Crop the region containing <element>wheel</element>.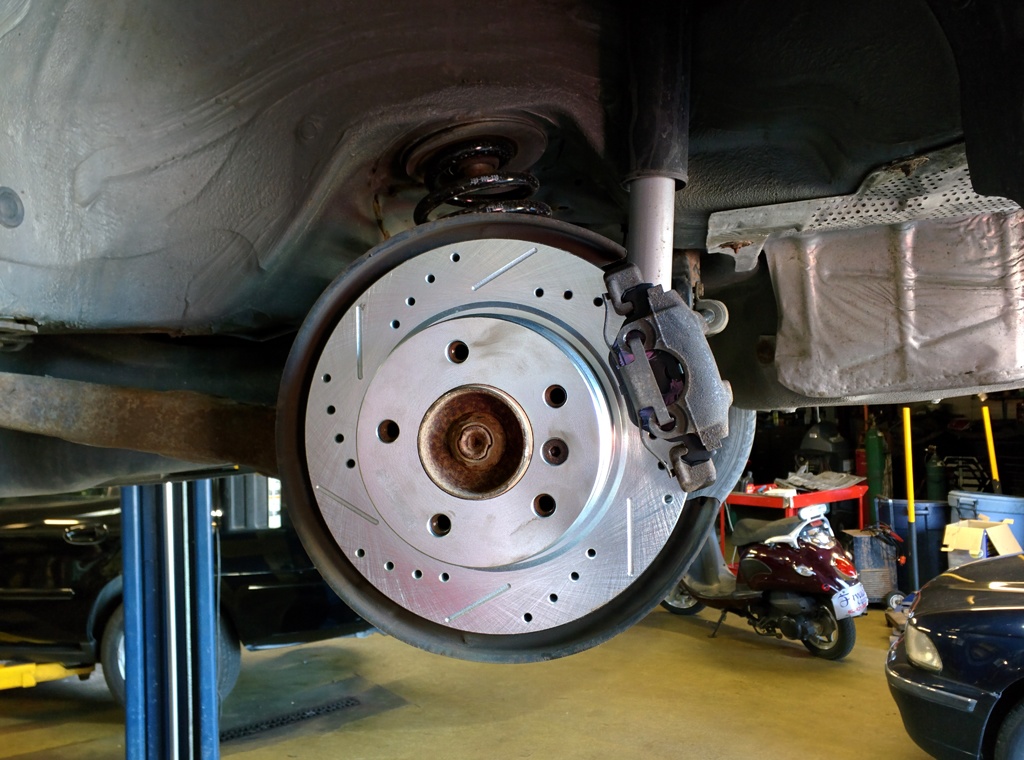
Crop region: detection(244, 216, 749, 651).
